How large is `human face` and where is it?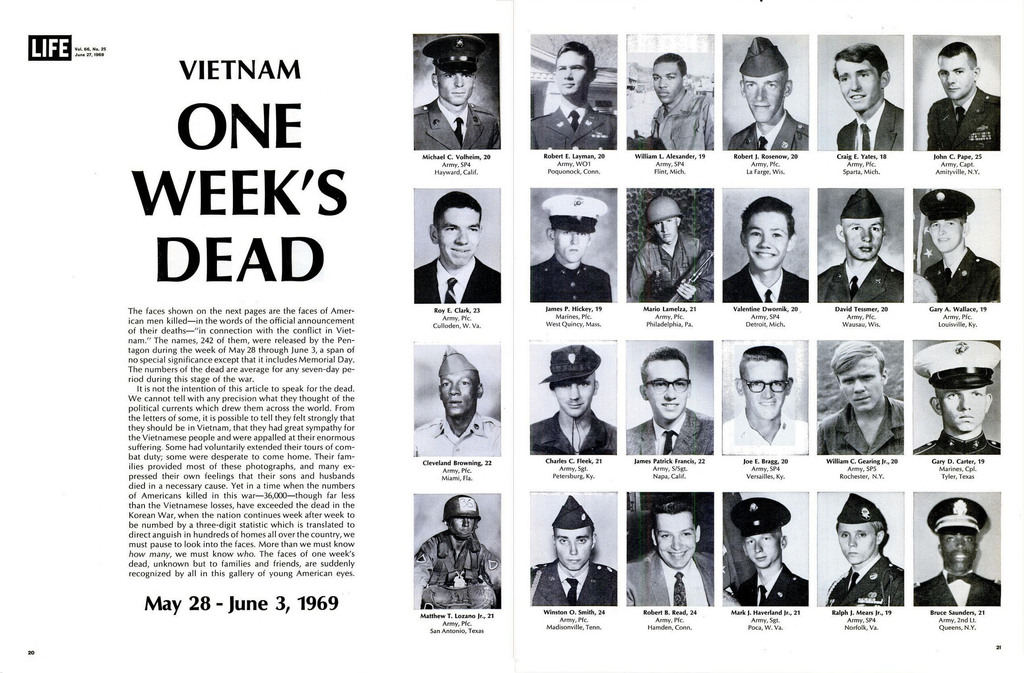
Bounding box: x1=653, y1=65, x2=684, y2=107.
